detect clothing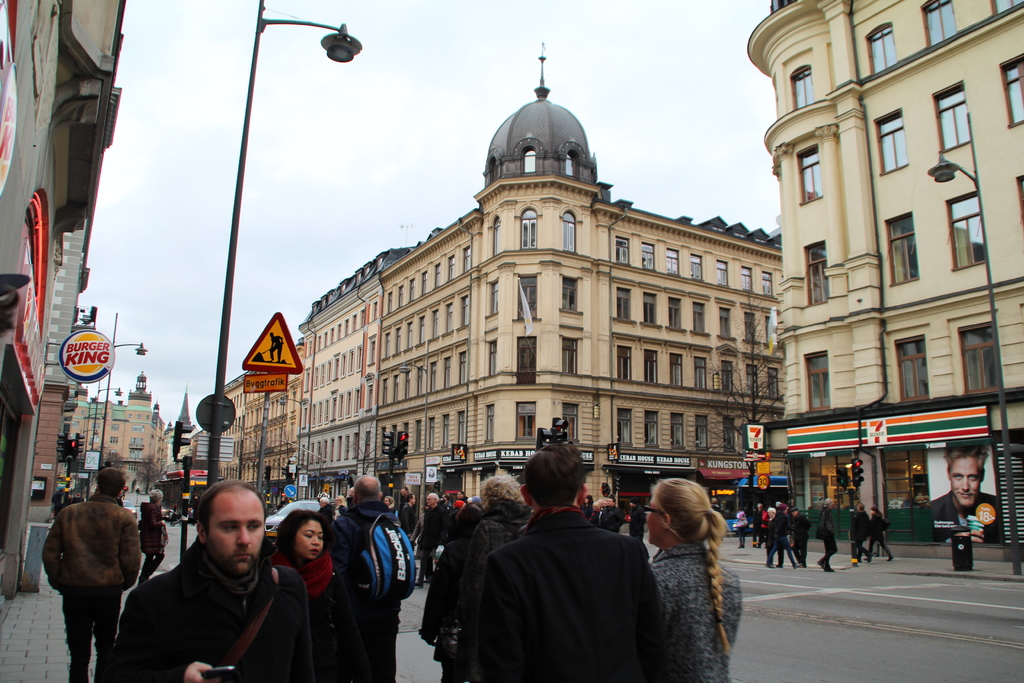
<box>142,494,173,548</box>
